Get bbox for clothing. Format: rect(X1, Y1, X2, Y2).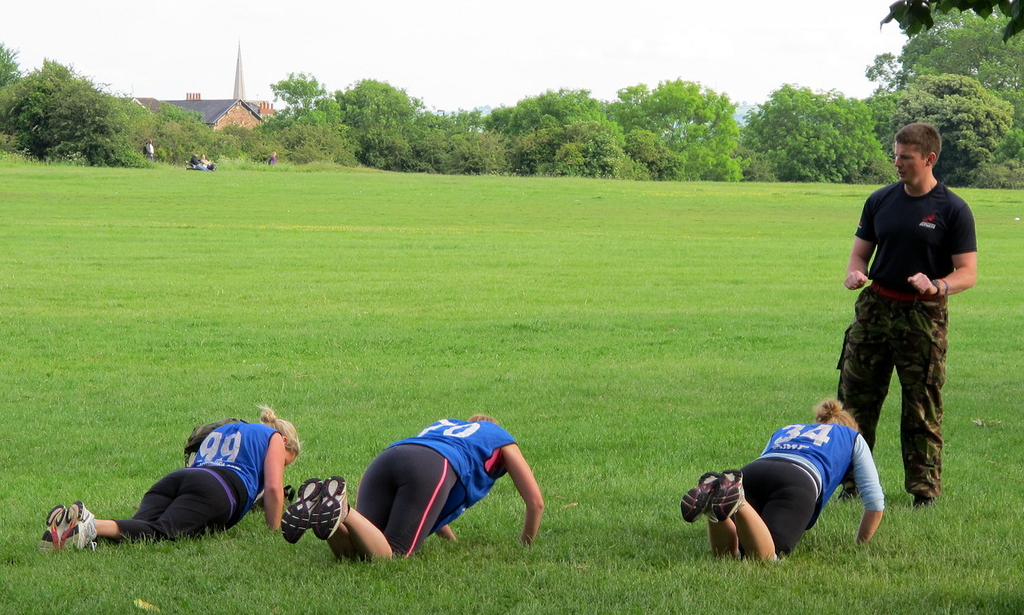
rect(107, 415, 297, 553).
